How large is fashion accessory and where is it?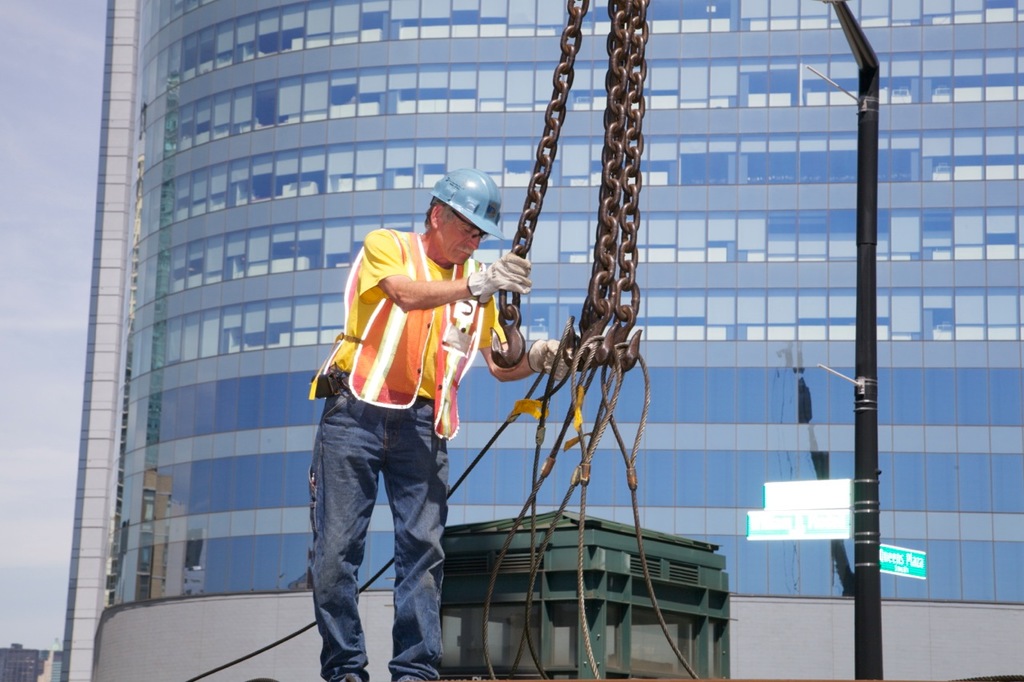
Bounding box: [left=449, top=209, right=493, bottom=241].
